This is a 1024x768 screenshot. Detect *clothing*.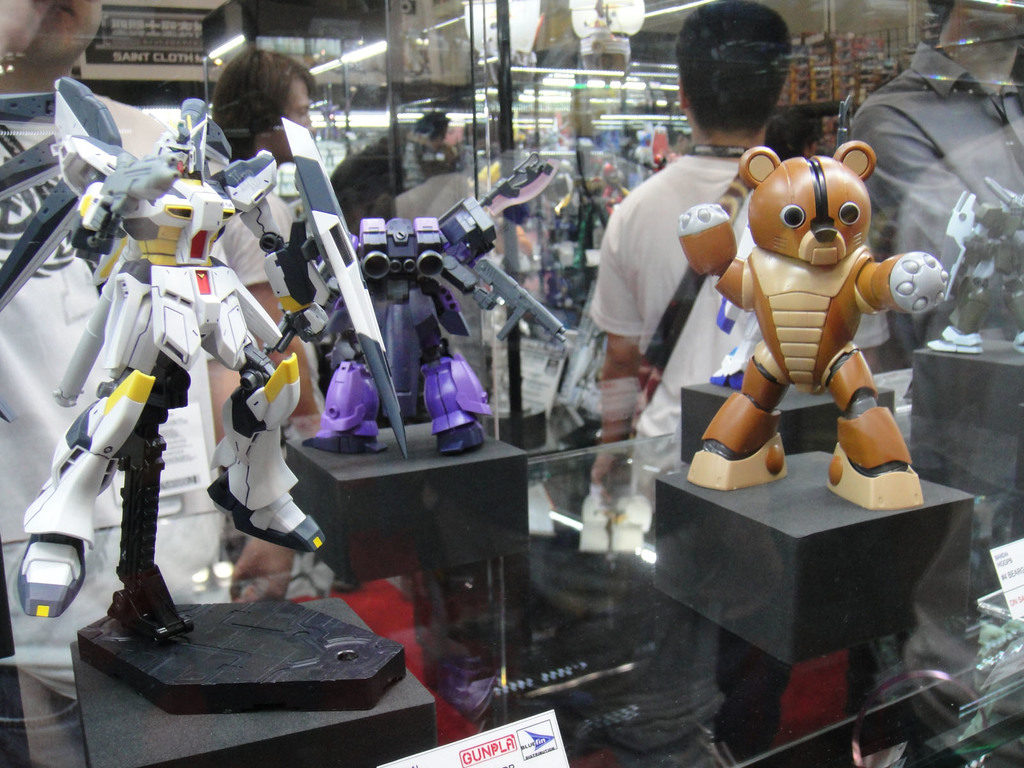
<box>202,185,293,583</box>.
